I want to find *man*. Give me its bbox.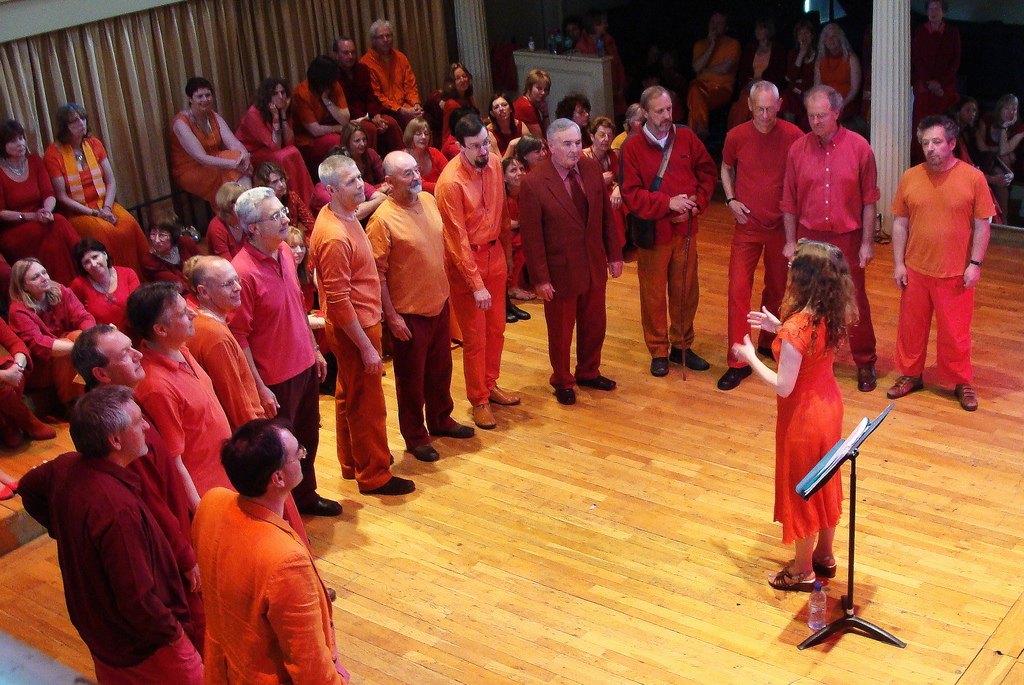
bbox=(126, 281, 336, 600).
